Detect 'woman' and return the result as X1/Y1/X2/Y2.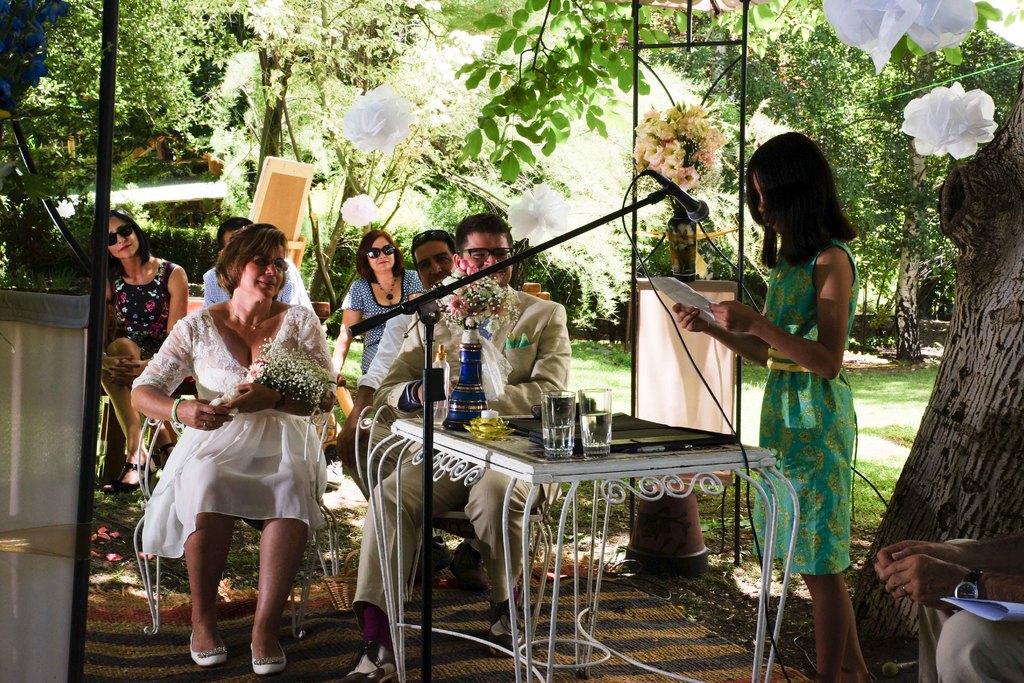
319/232/435/369.
